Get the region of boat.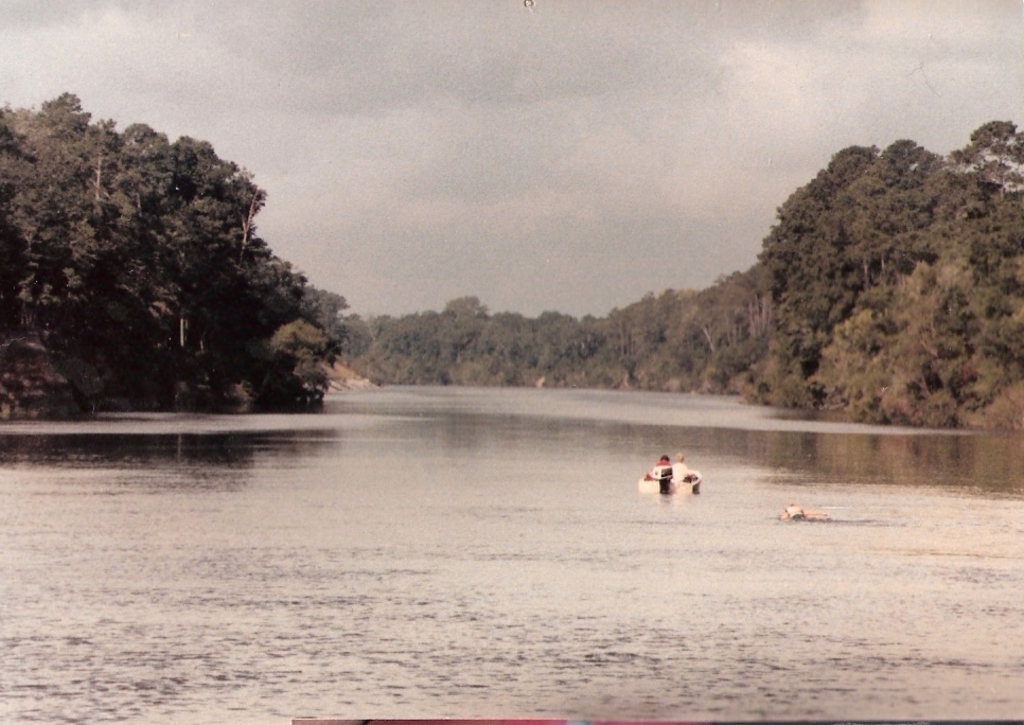
779/502/840/525.
